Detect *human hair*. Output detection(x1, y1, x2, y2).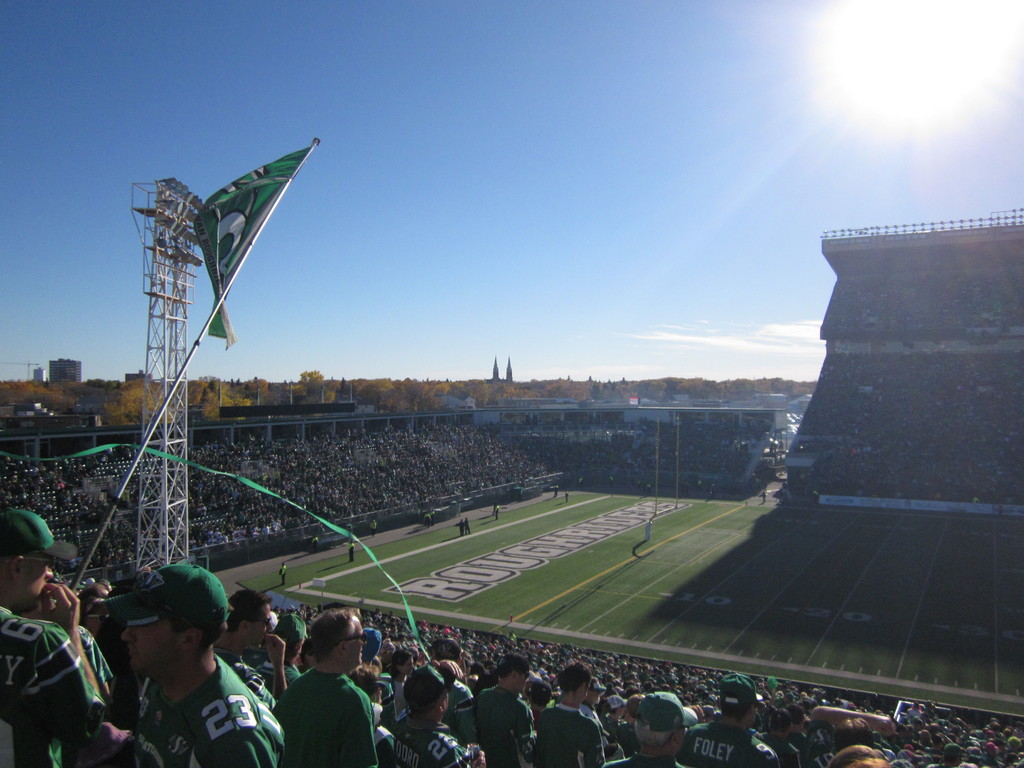
detection(632, 716, 675, 745).
